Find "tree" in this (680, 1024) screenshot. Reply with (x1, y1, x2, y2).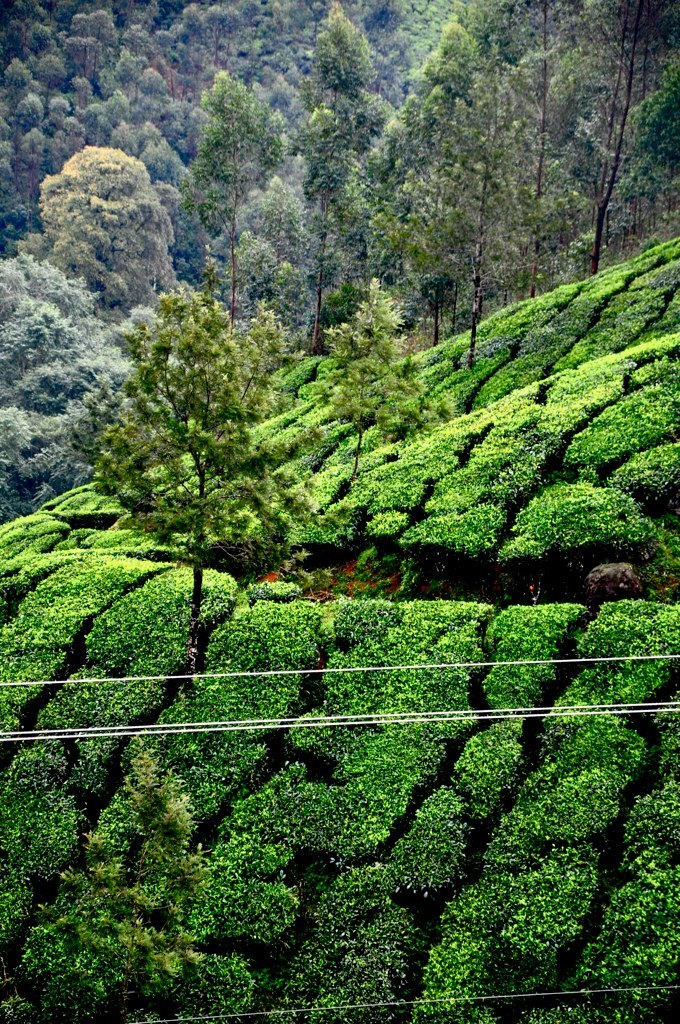
(424, 10, 530, 362).
